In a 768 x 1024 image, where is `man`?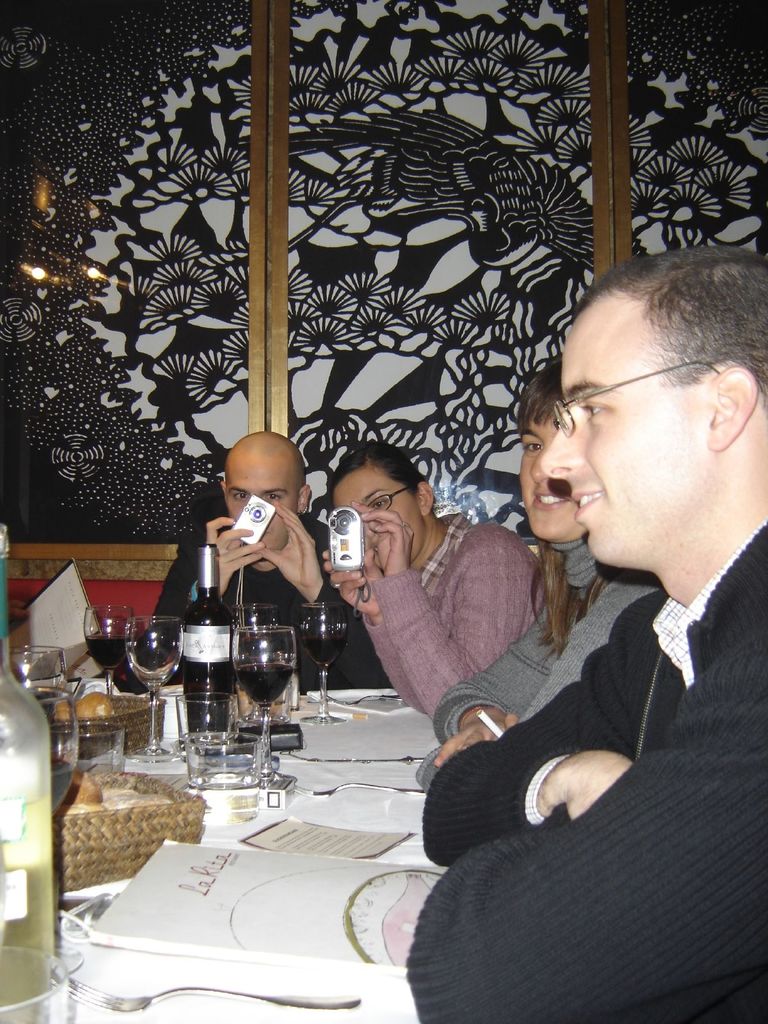
[x1=145, y1=431, x2=381, y2=694].
